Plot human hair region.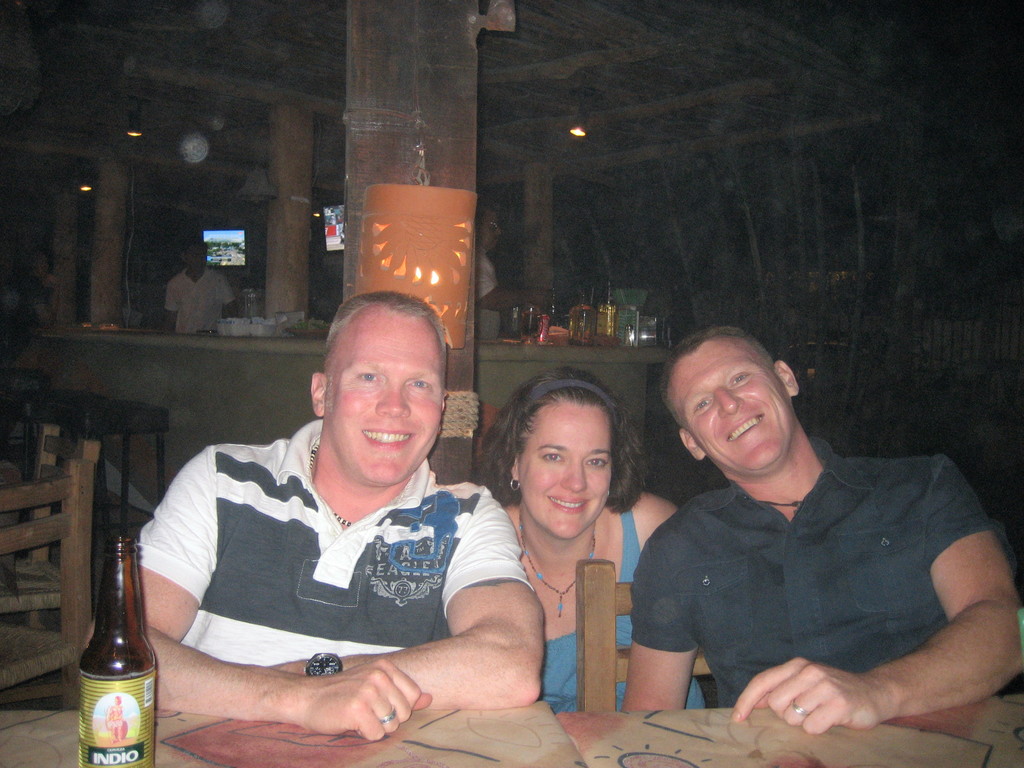
Plotted at 488 380 639 530.
